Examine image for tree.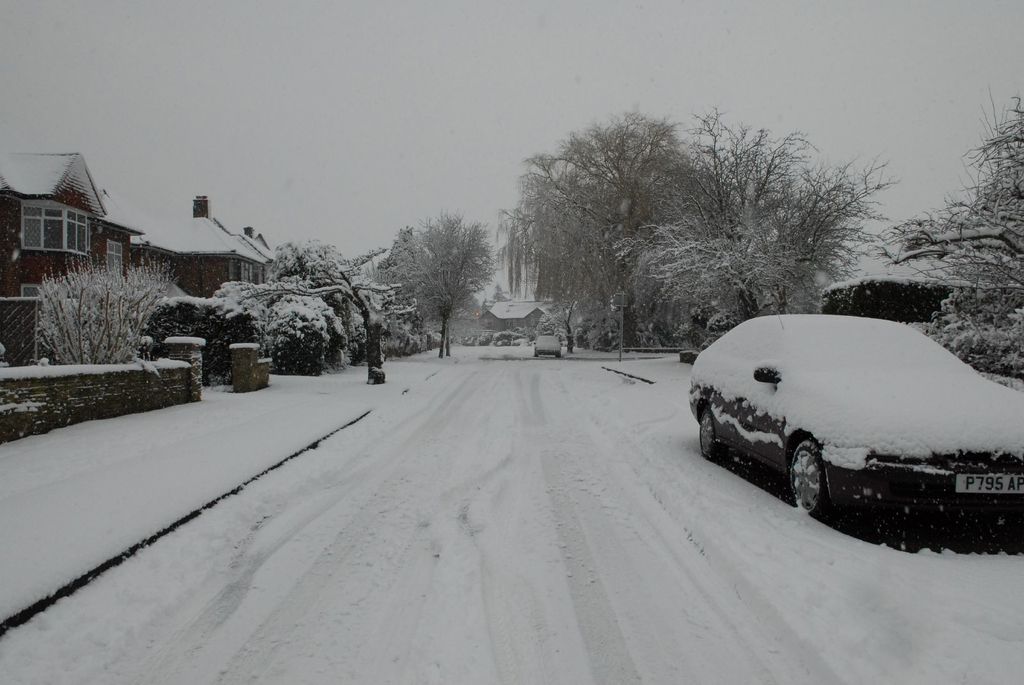
Examination result: (x1=360, y1=196, x2=507, y2=350).
